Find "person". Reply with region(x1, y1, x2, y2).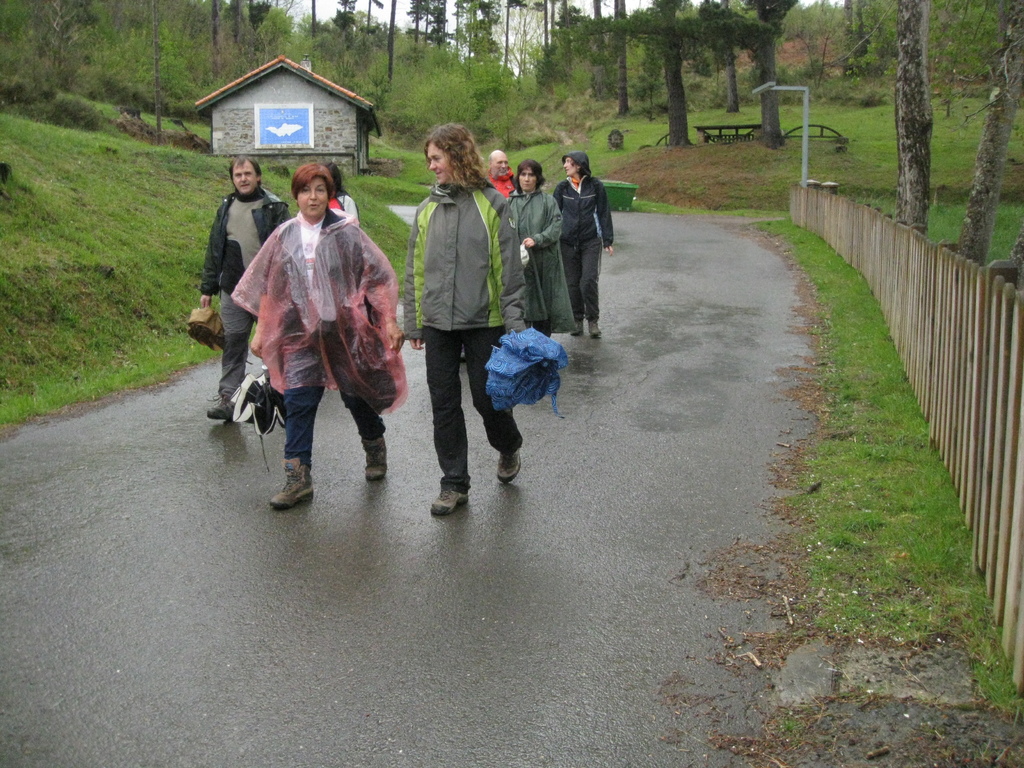
region(409, 122, 528, 516).
